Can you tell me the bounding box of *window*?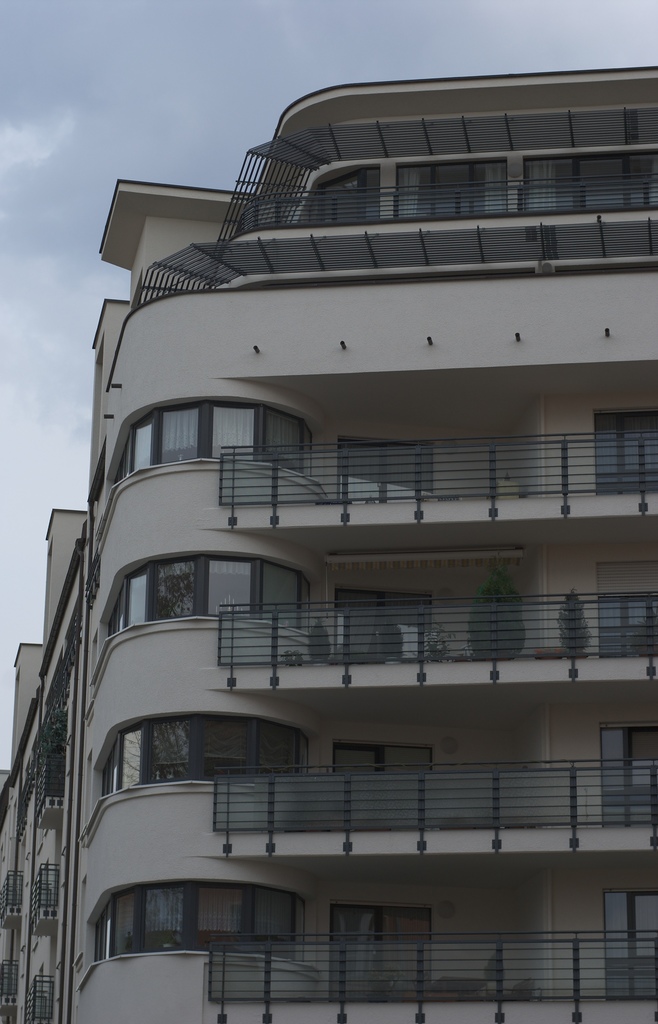
crop(605, 897, 657, 1009).
